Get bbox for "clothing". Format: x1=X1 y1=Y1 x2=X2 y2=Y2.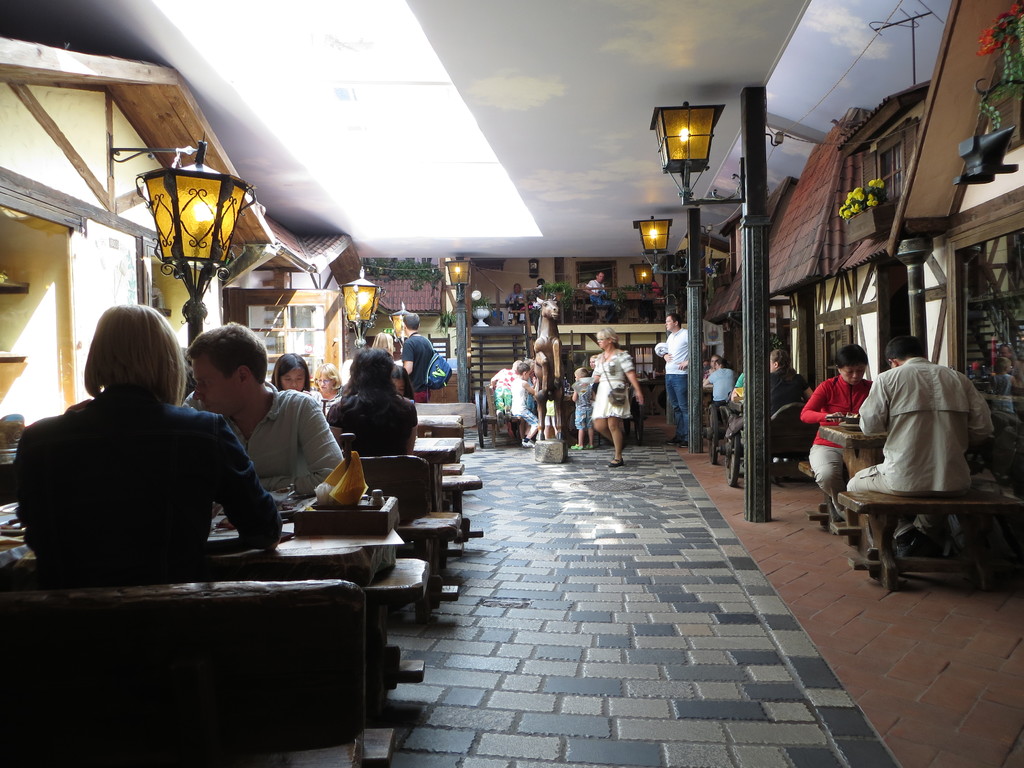
x1=841 y1=357 x2=998 y2=509.
